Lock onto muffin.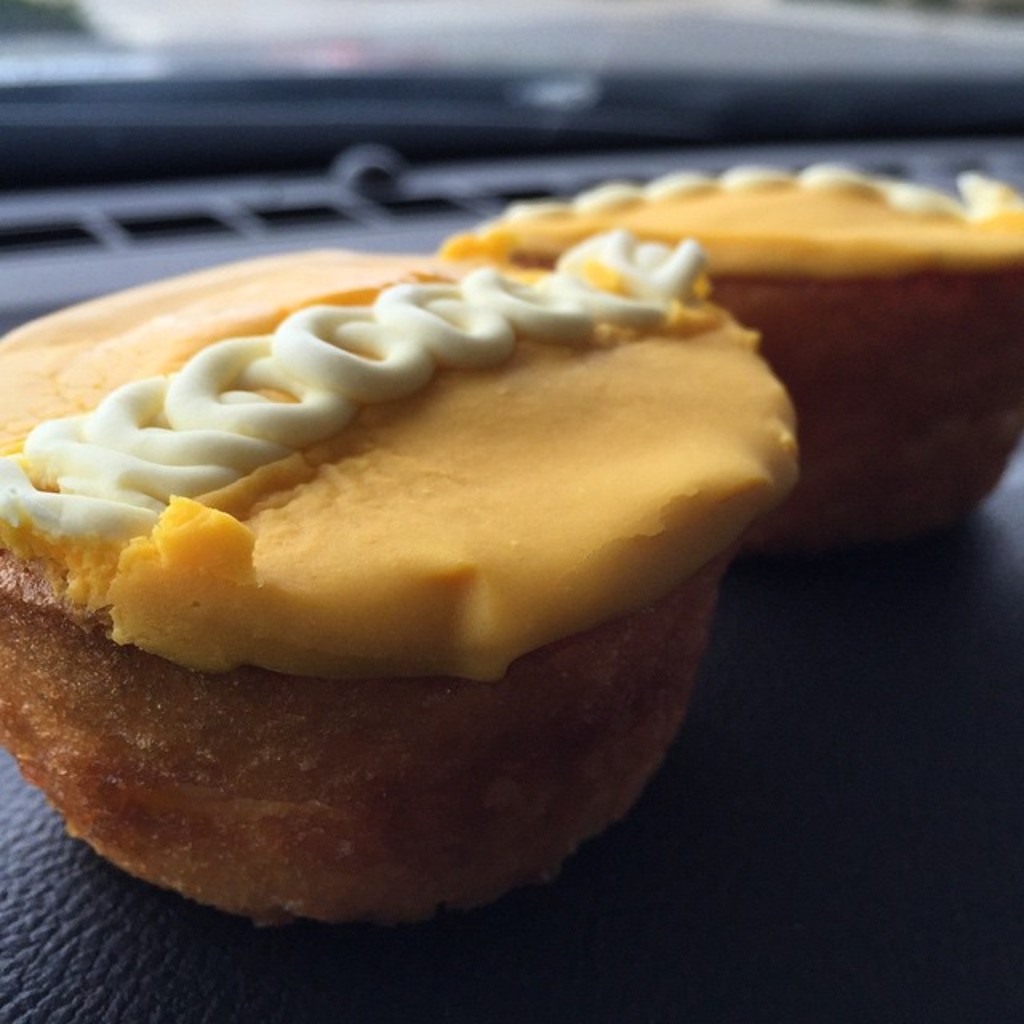
Locked: BBox(419, 160, 1022, 546).
